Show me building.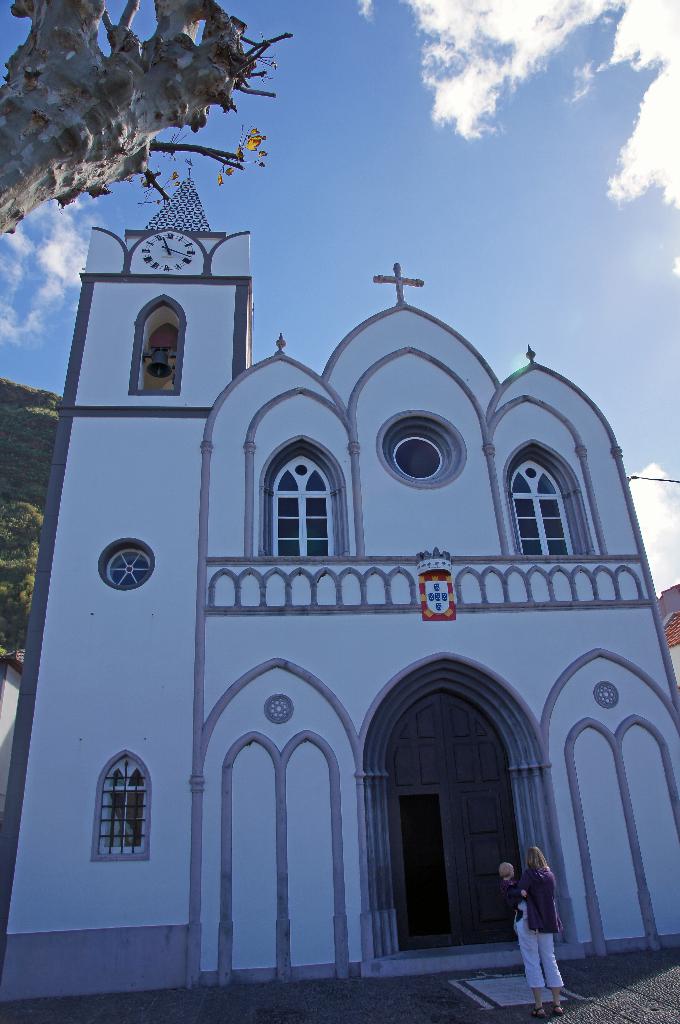
building is here: pyautogui.locateOnScreen(0, 174, 679, 1002).
